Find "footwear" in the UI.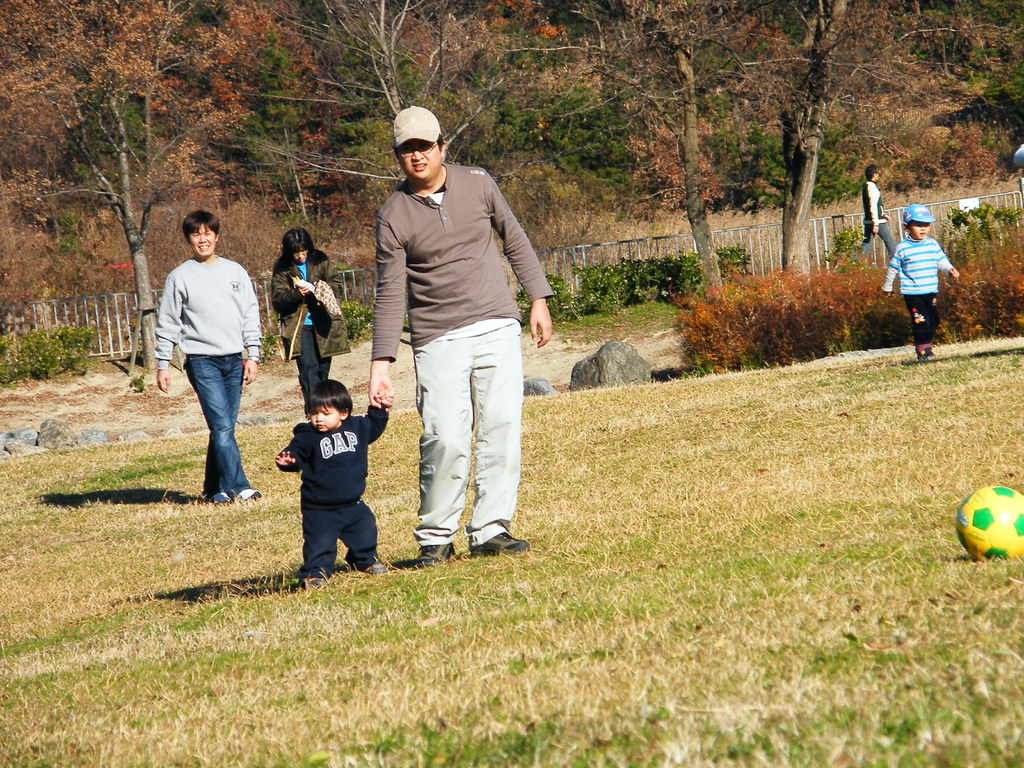
UI element at bbox=(920, 342, 937, 360).
